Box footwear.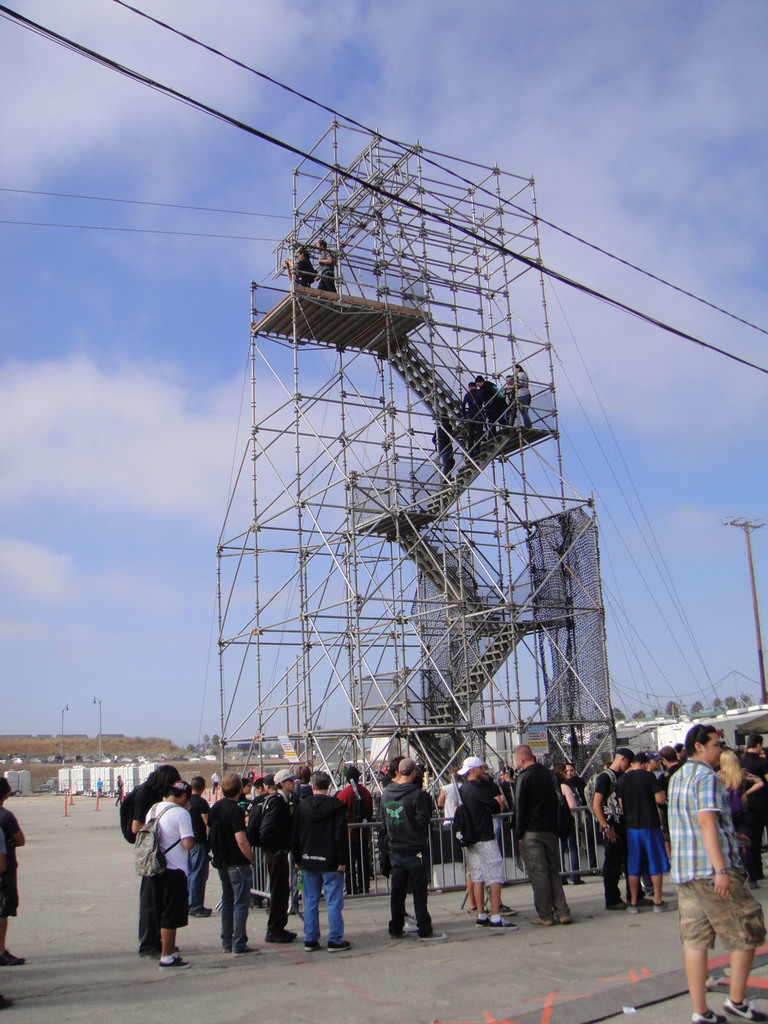
531,916,554,925.
